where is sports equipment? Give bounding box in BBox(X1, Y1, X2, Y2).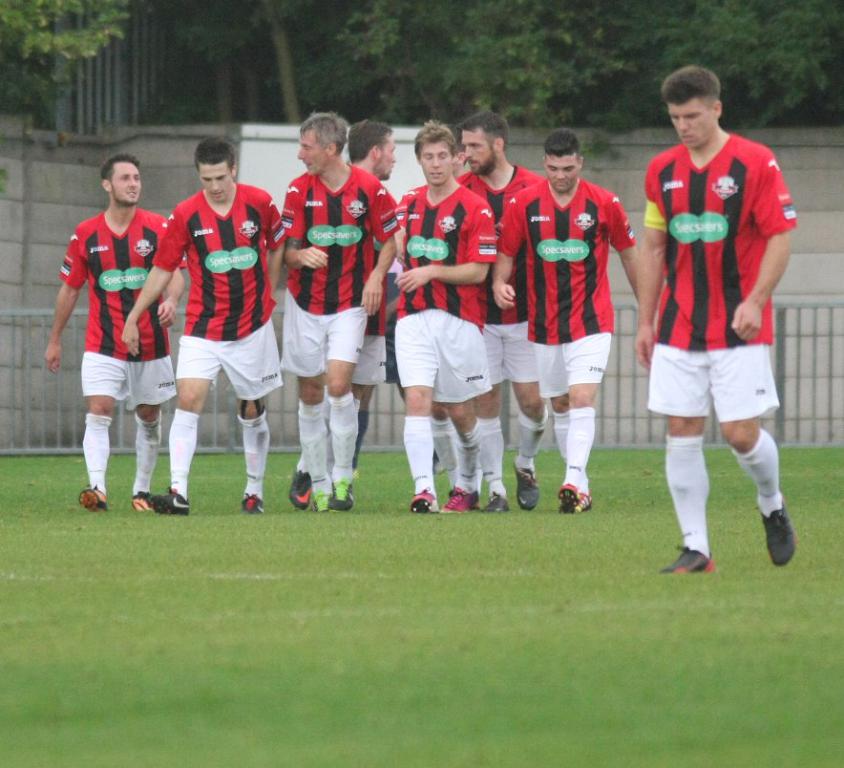
BBox(312, 489, 330, 512).
